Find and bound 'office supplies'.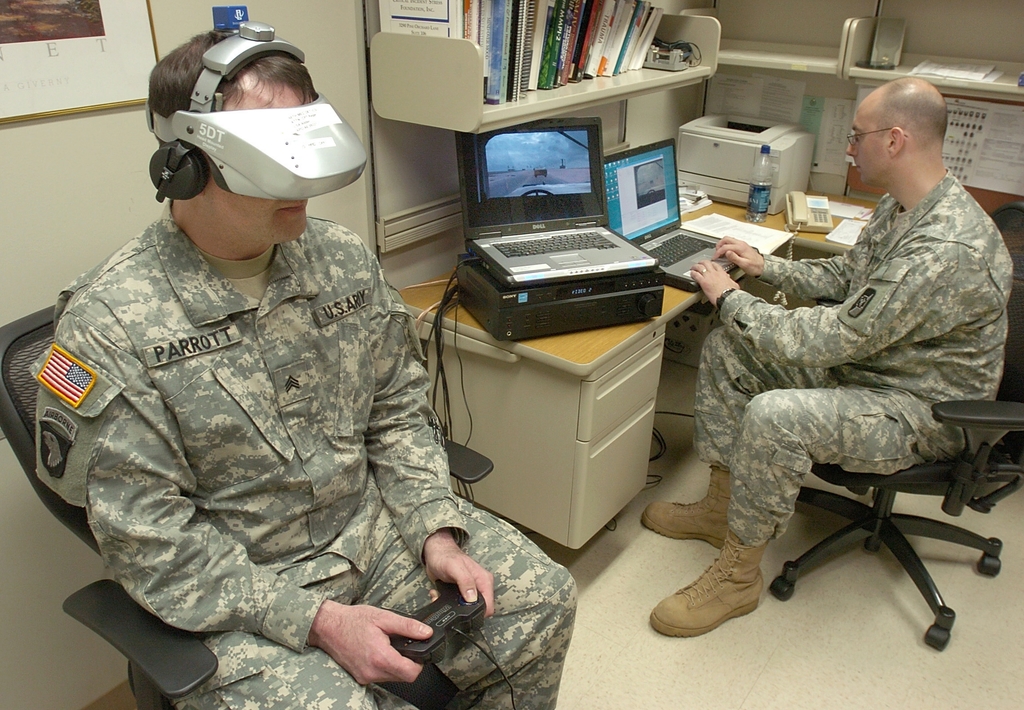
Bound: 680:113:804:208.
